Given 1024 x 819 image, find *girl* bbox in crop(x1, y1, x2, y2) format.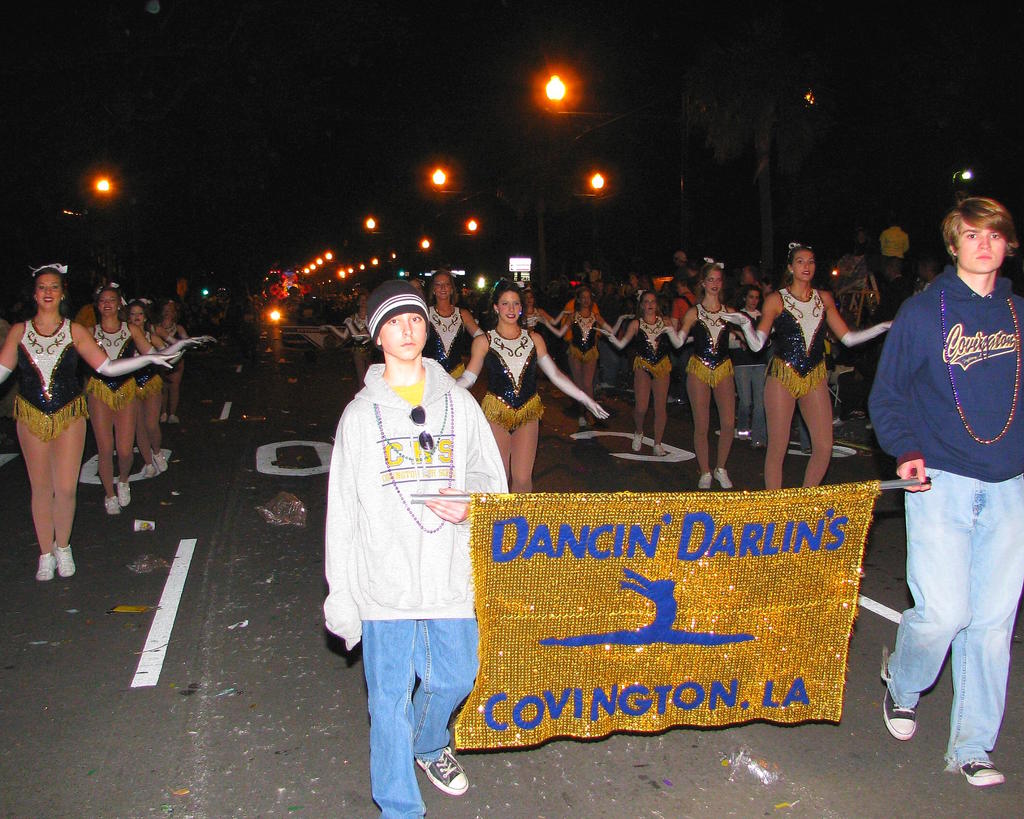
crop(657, 257, 707, 489).
